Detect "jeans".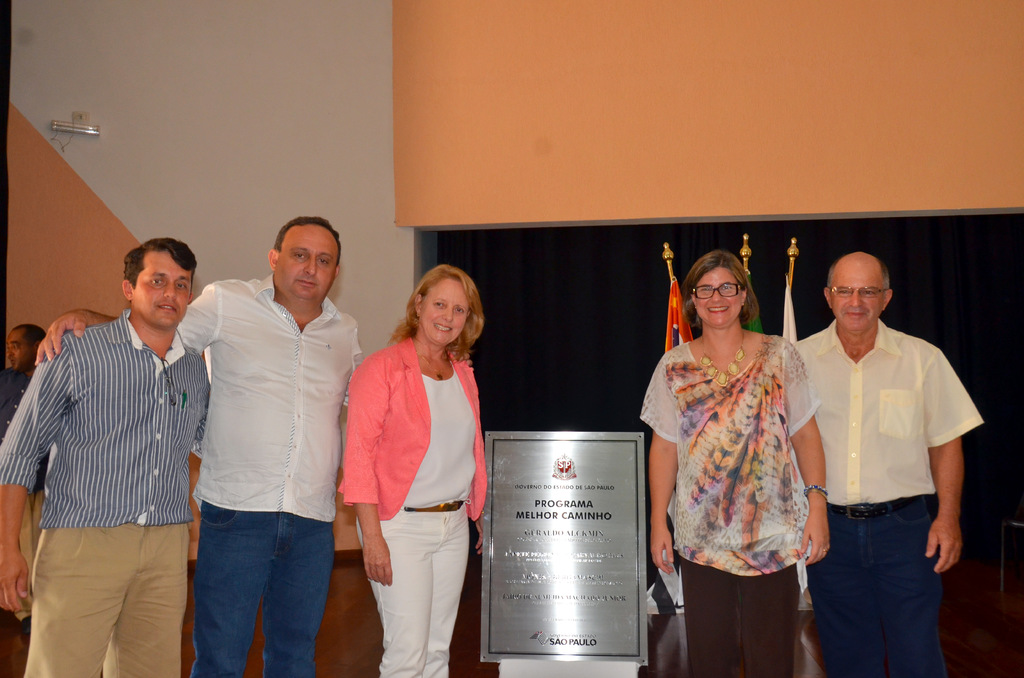
Detected at 184 500 334 677.
